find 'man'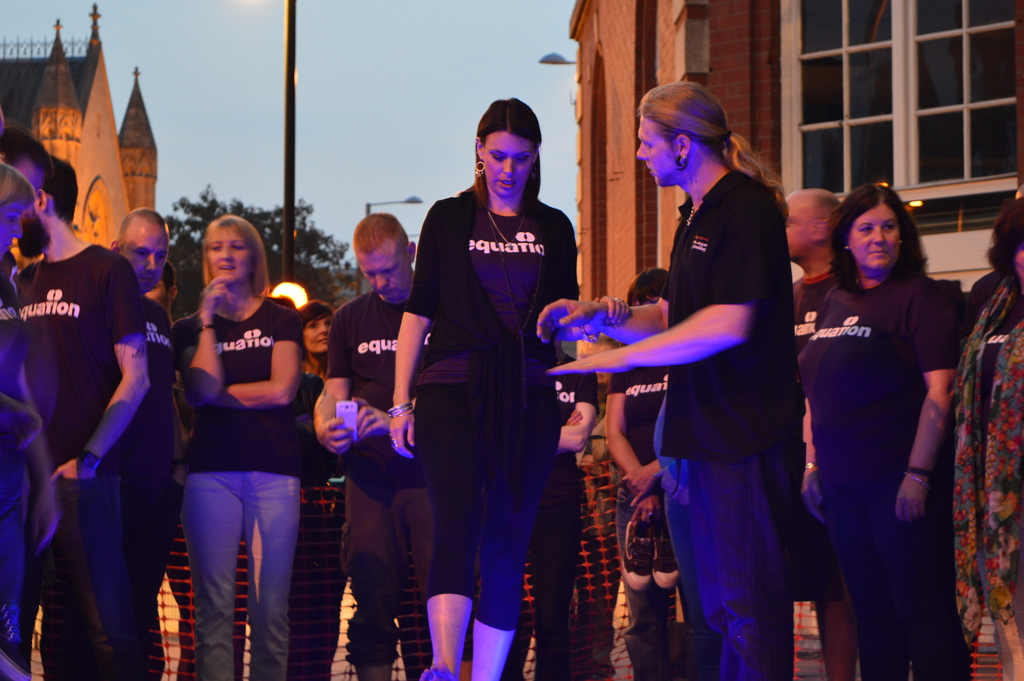
[left=307, top=210, right=431, bottom=677]
